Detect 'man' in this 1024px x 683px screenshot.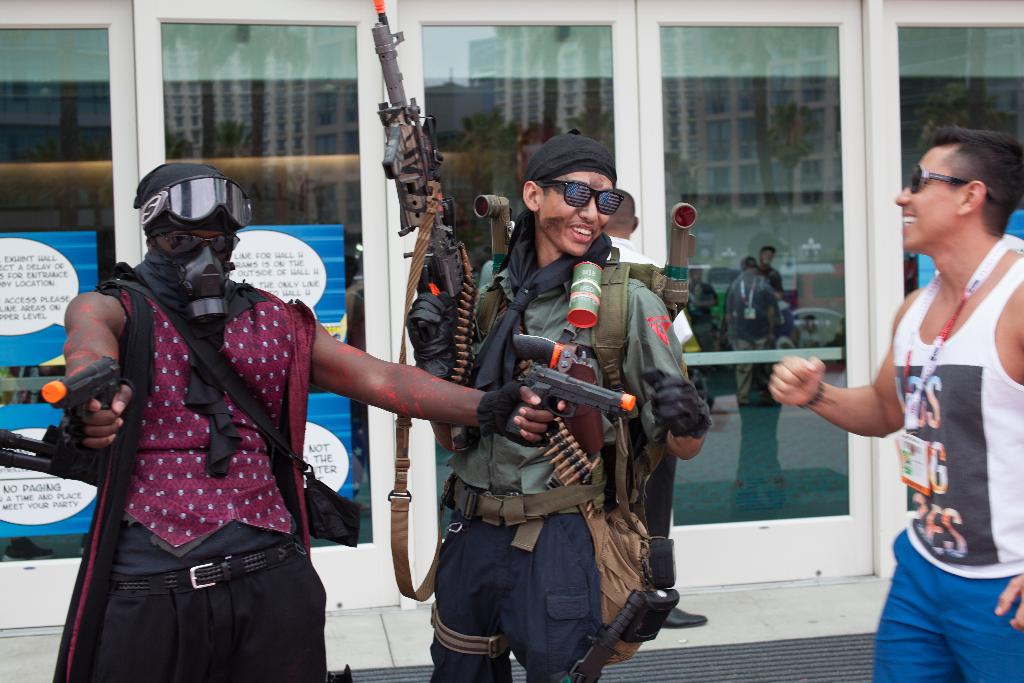
Detection: select_region(843, 96, 1021, 682).
